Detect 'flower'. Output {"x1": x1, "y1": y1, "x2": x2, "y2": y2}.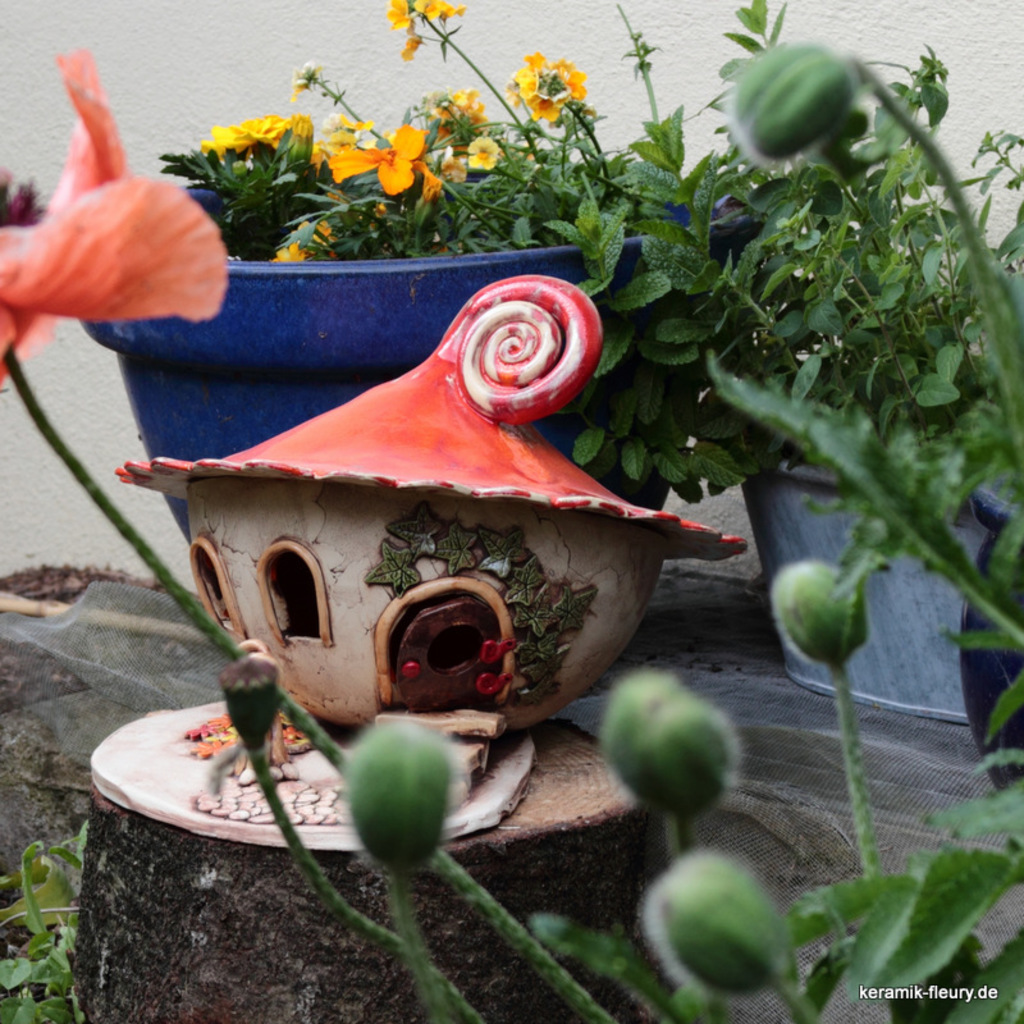
{"x1": 463, "y1": 136, "x2": 499, "y2": 168}.
